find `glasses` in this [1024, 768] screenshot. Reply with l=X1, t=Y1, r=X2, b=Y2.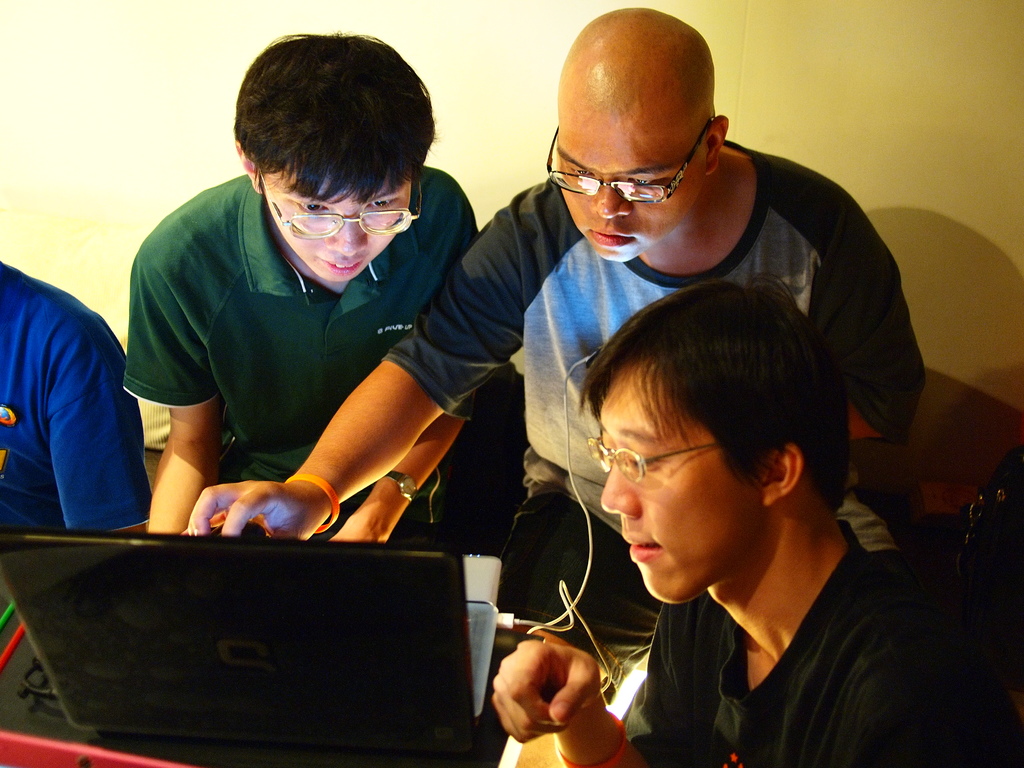
l=541, t=122, r=712, b=213.
